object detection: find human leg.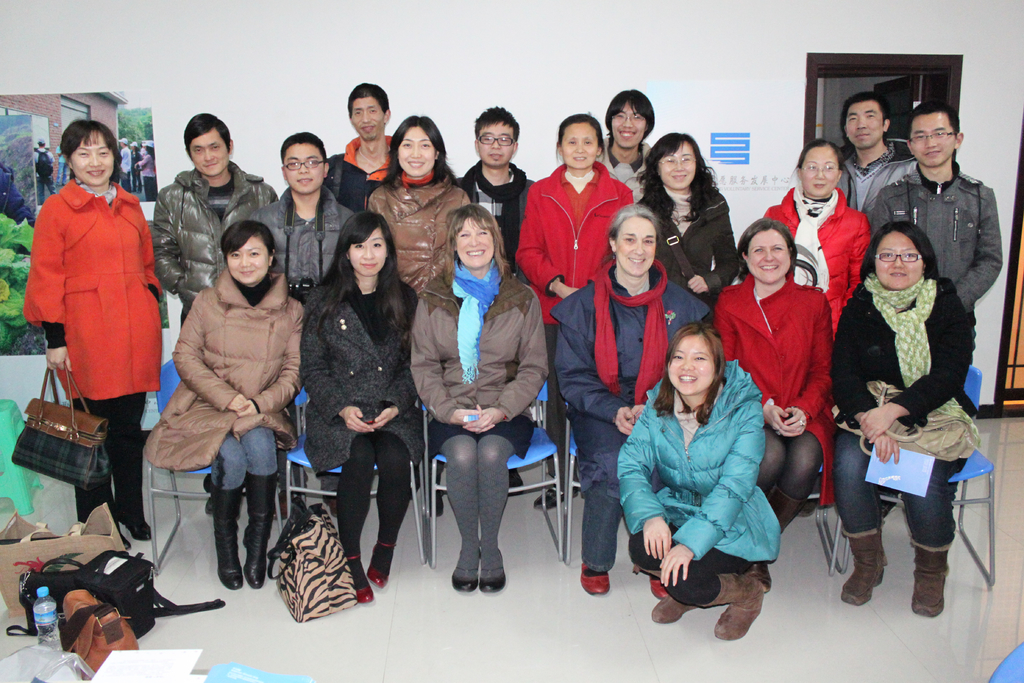
detection(479, 420, 530, 594).
